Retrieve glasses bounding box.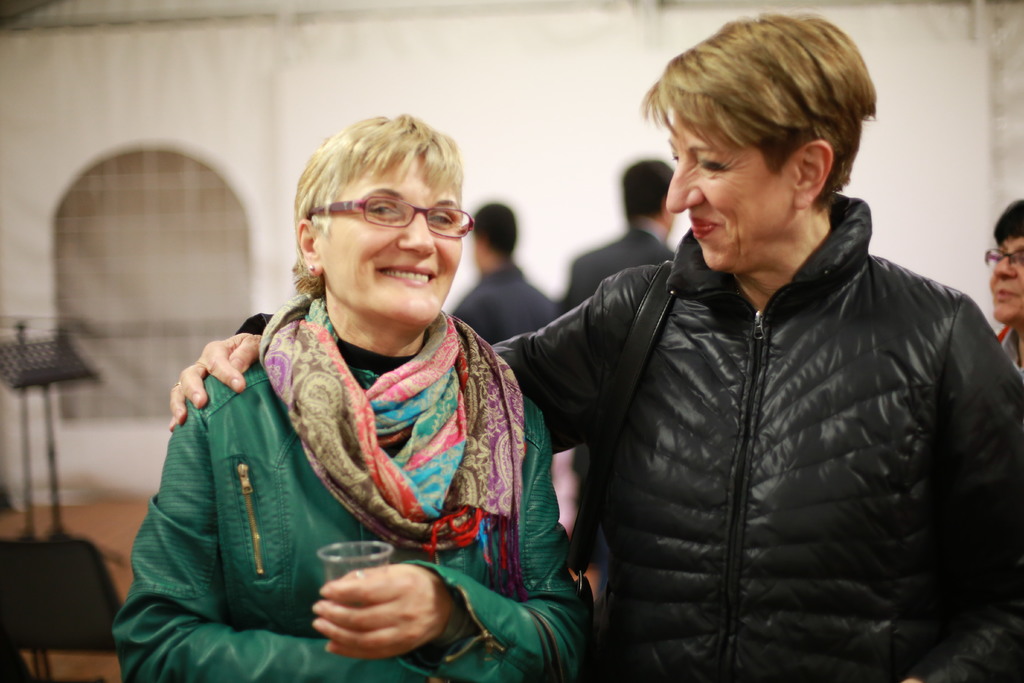
Bounding box: <box>985,240,1023,267</box>.
